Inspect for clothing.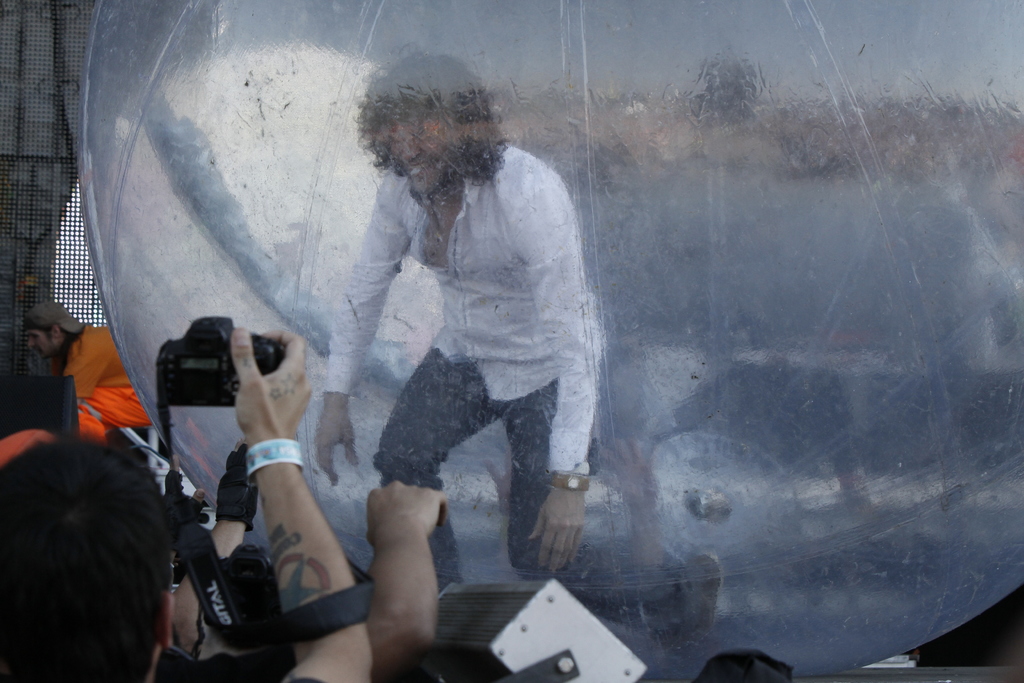
Inspection: Rect(318, 144, 607, 572).
